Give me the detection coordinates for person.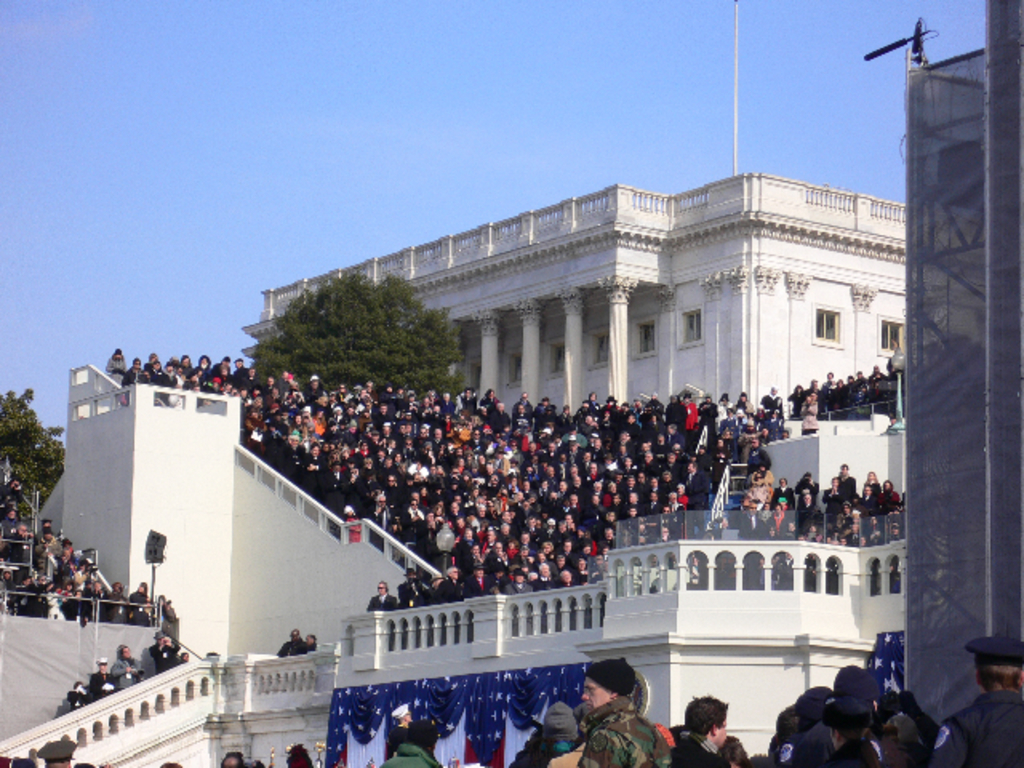
bbox=(88, 658, 118, 712).
